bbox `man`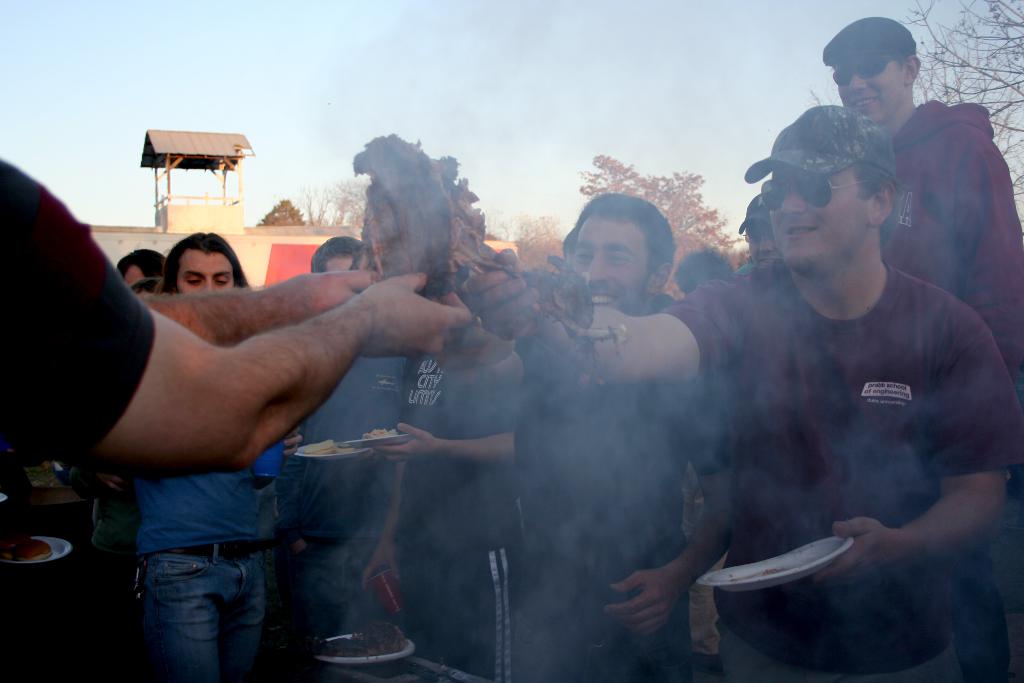
<region>743, 192, 781, 270</region>
